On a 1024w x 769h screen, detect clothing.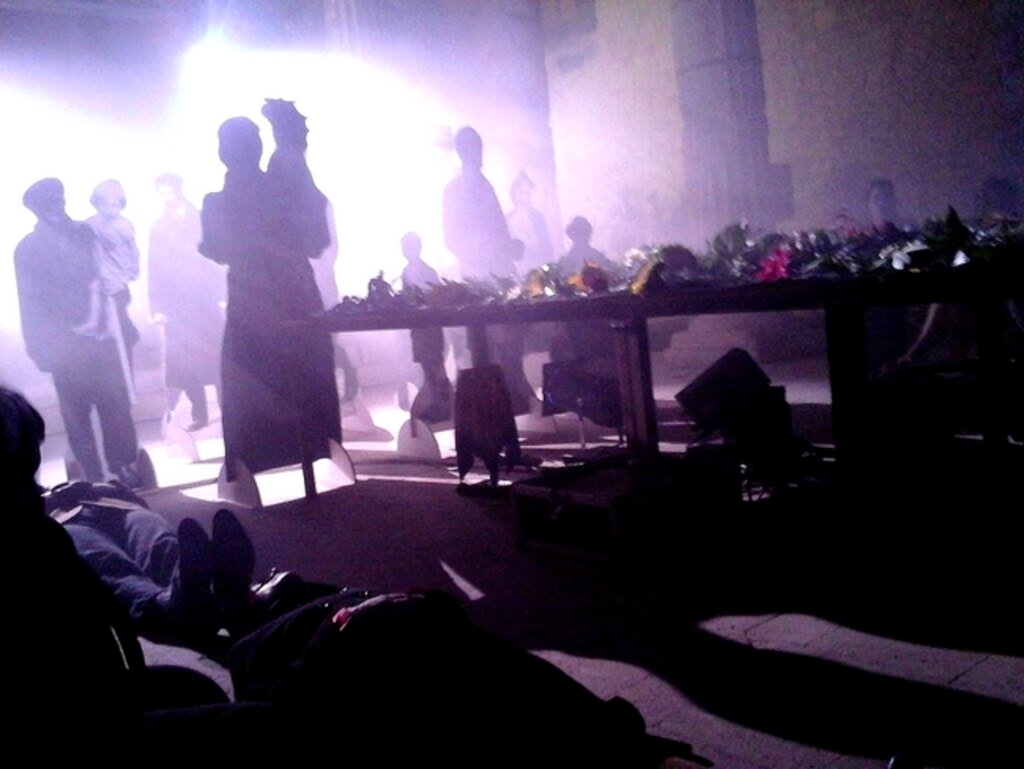
148, 202, 222, 392.
